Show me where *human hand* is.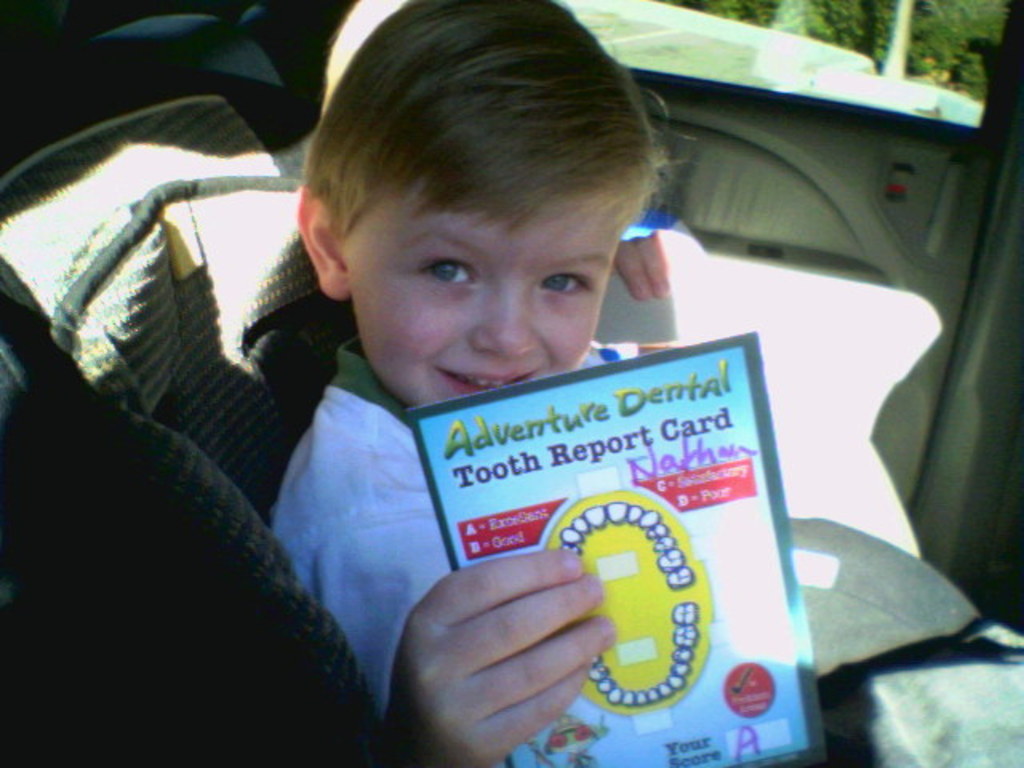
*human hand* is at select_region(373, 550, 627, 742).
